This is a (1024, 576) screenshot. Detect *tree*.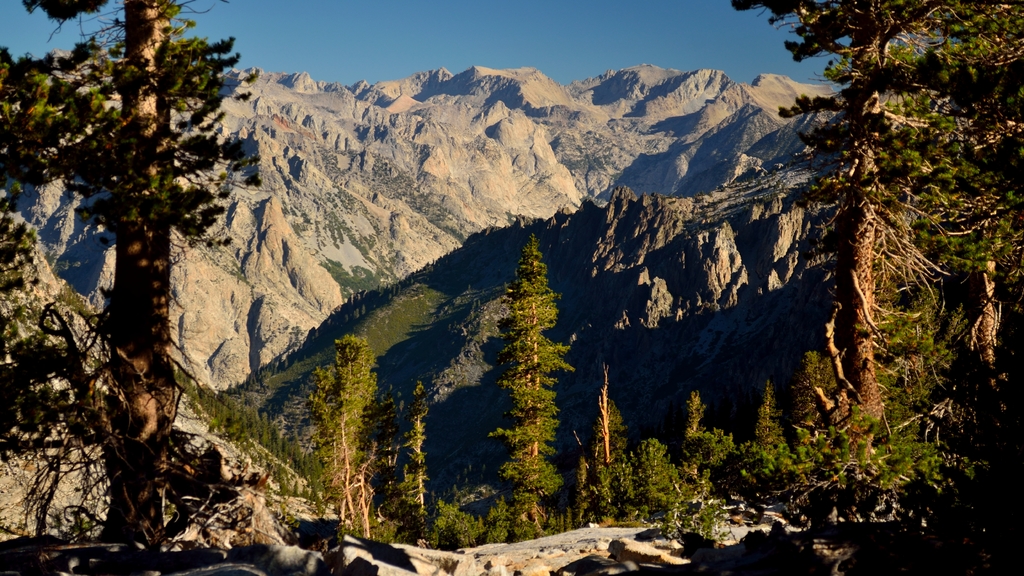
detection(434, 513, 477, 550).
